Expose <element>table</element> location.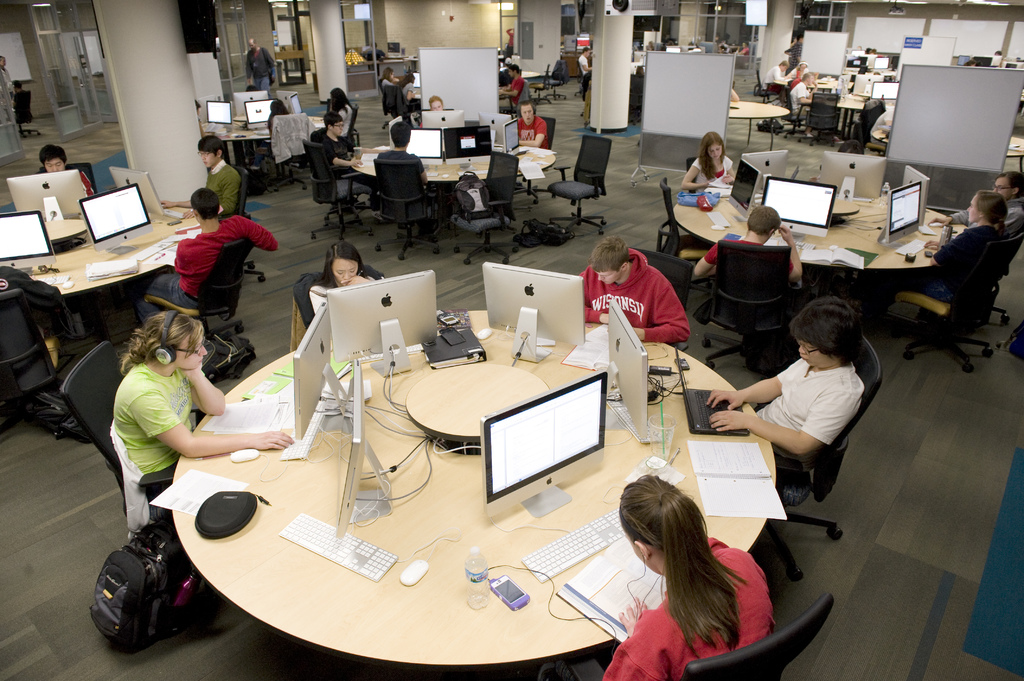
Exposed at 0:189:204:346.
